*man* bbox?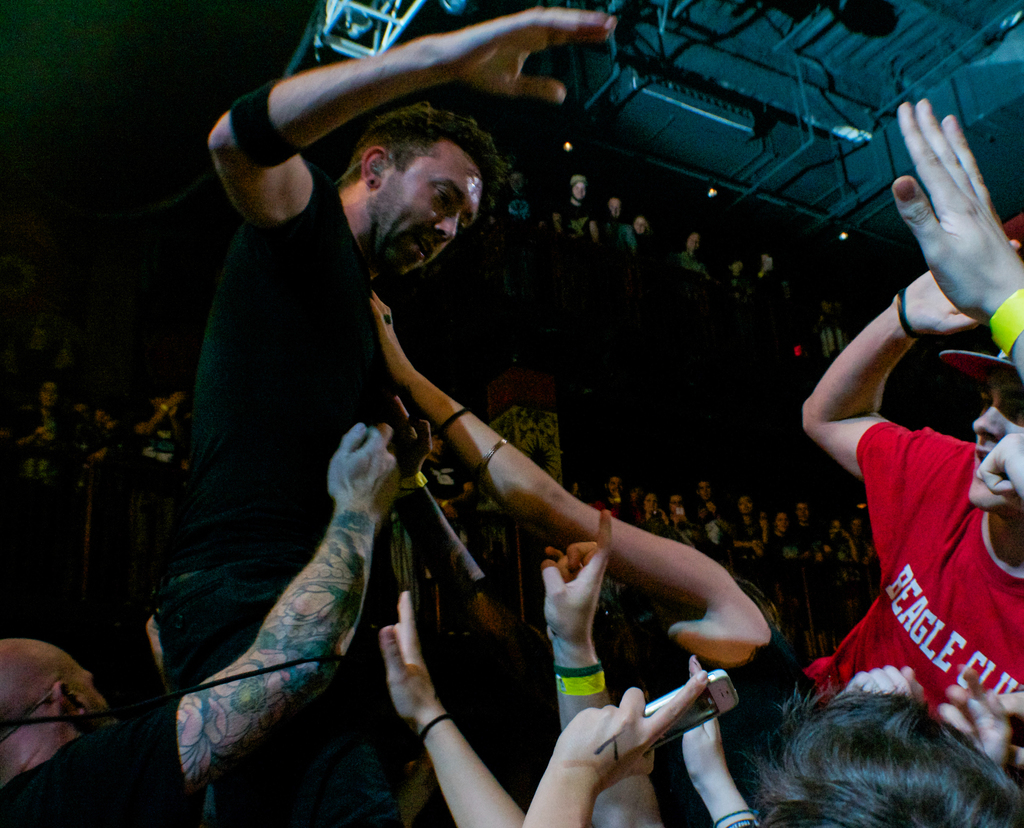
bbox=(762, 238, 1023, 754)
